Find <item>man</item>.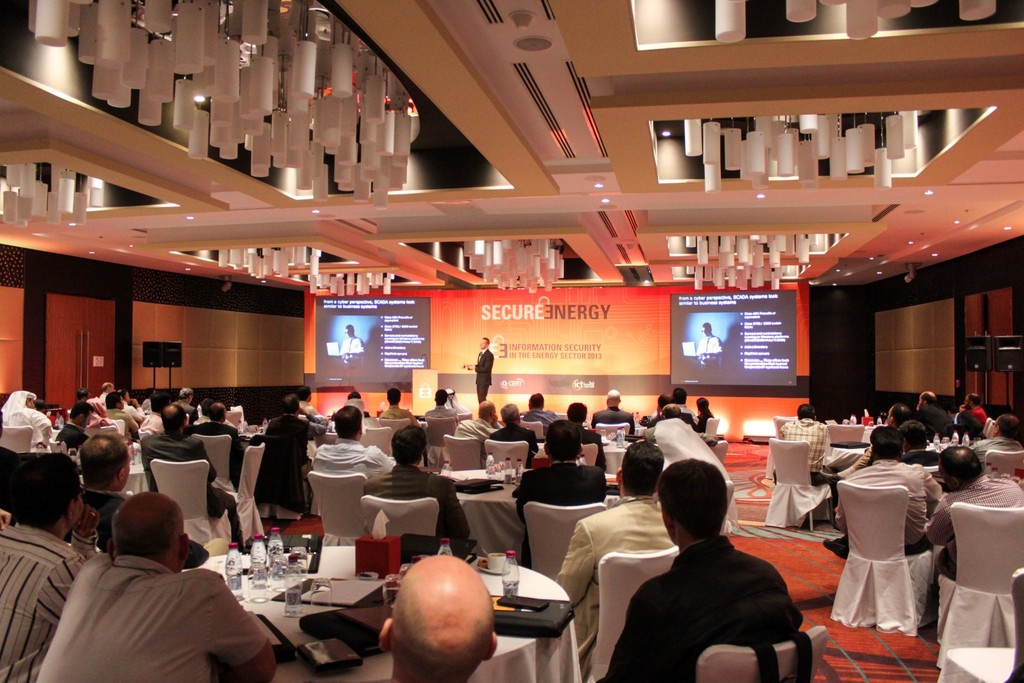
(53,400,91,452).
